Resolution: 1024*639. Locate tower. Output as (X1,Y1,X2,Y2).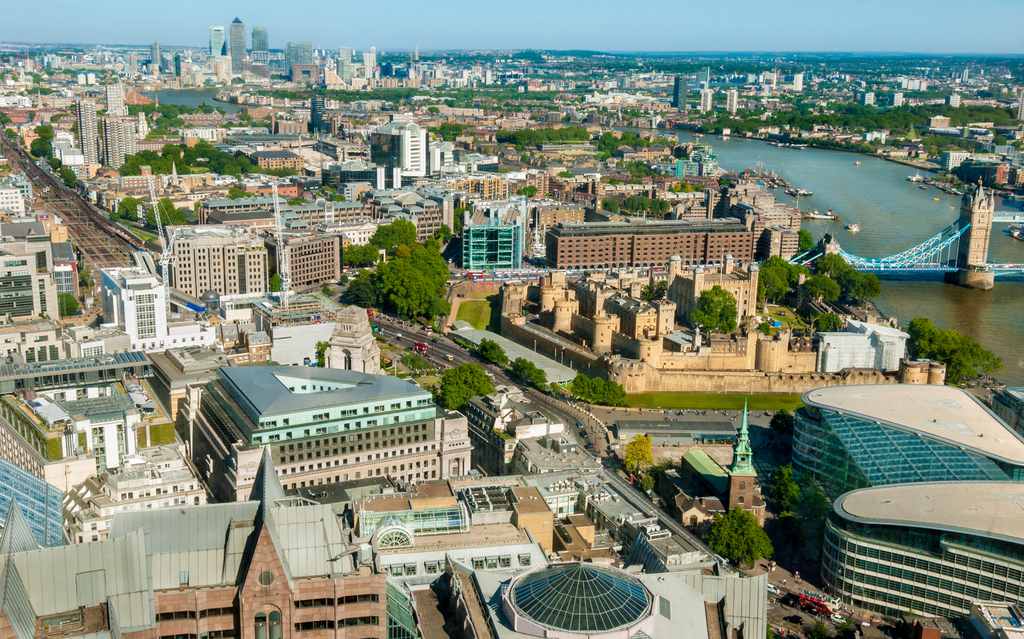
(678,72,689,108).
